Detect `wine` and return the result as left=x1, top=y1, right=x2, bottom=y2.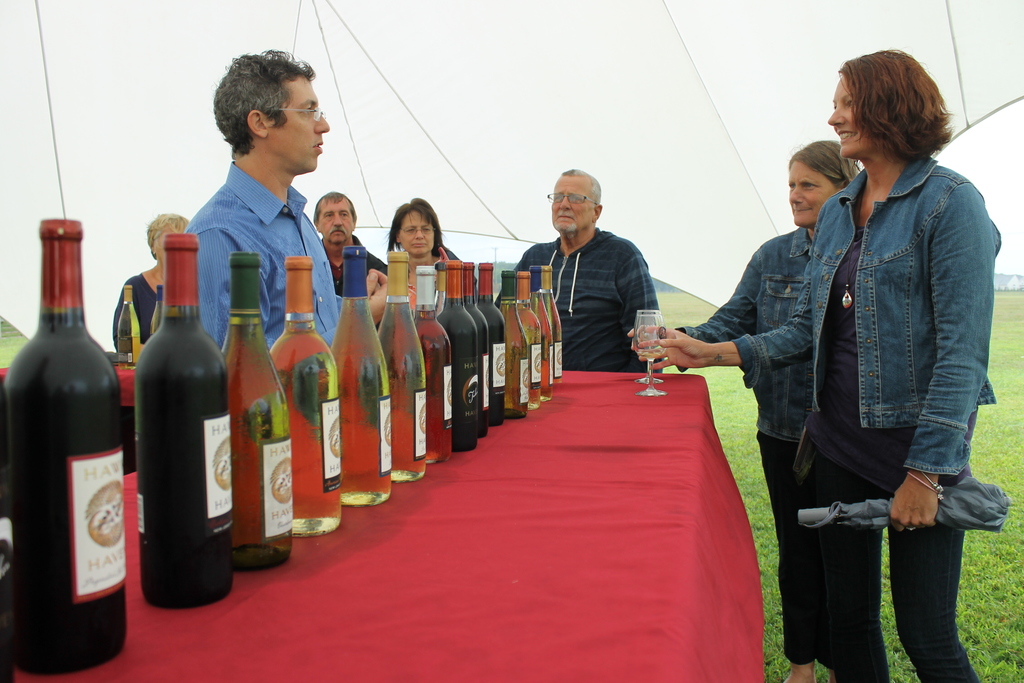
left=0, top=385, right=32, bottom=682.
